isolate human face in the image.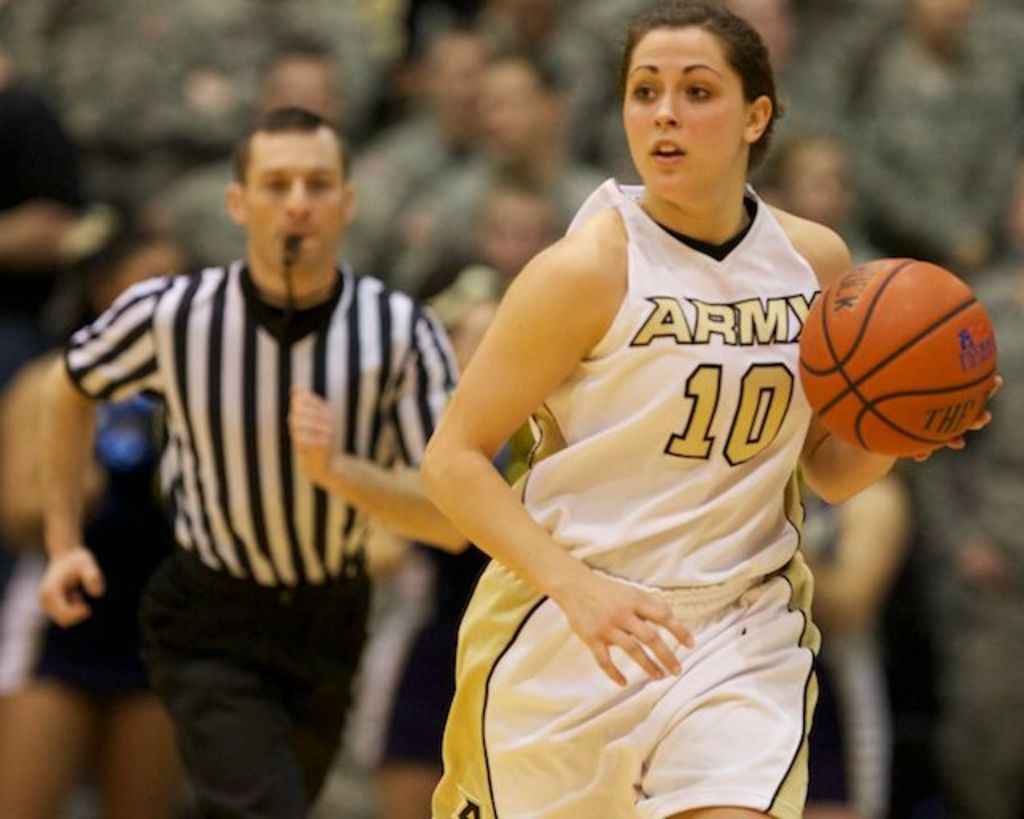
Isolated region: Rect(626, 21, 749, 197).
